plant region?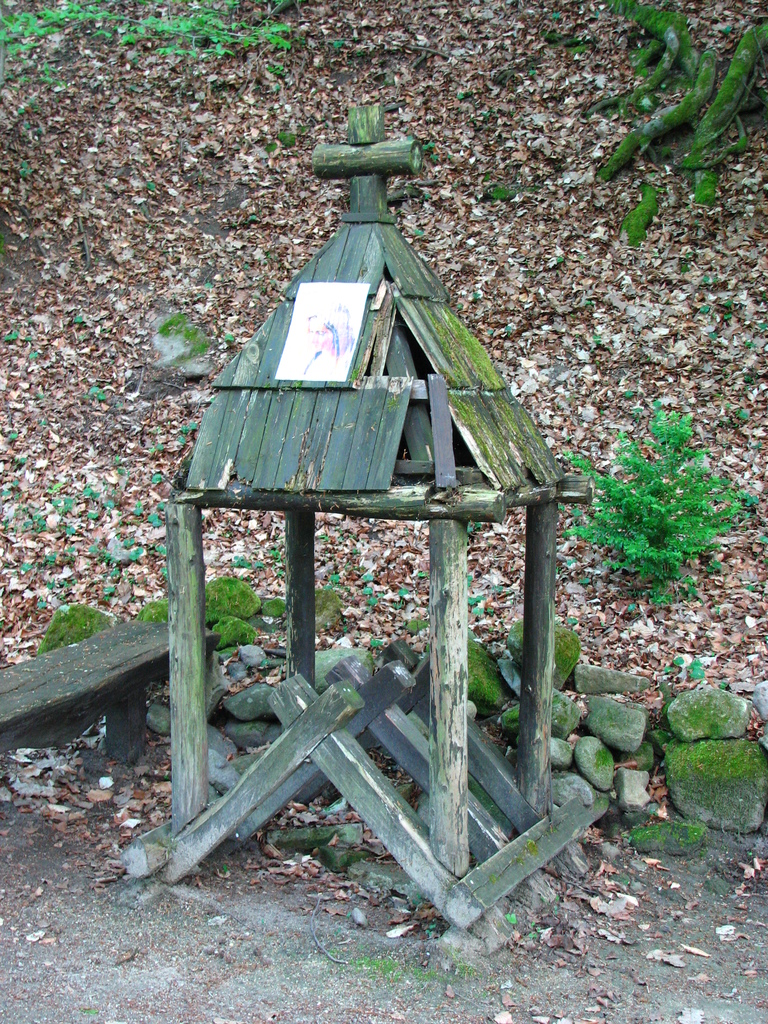
[16,166,32,175]
